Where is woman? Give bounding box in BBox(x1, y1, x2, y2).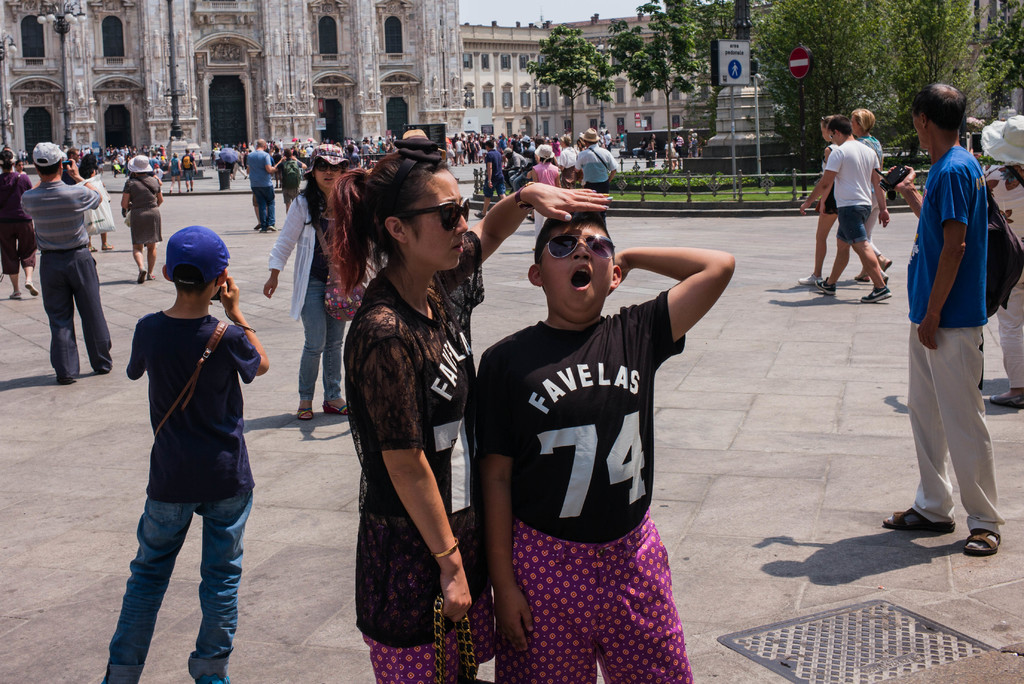
BBox(0, 149, 42, 302).
